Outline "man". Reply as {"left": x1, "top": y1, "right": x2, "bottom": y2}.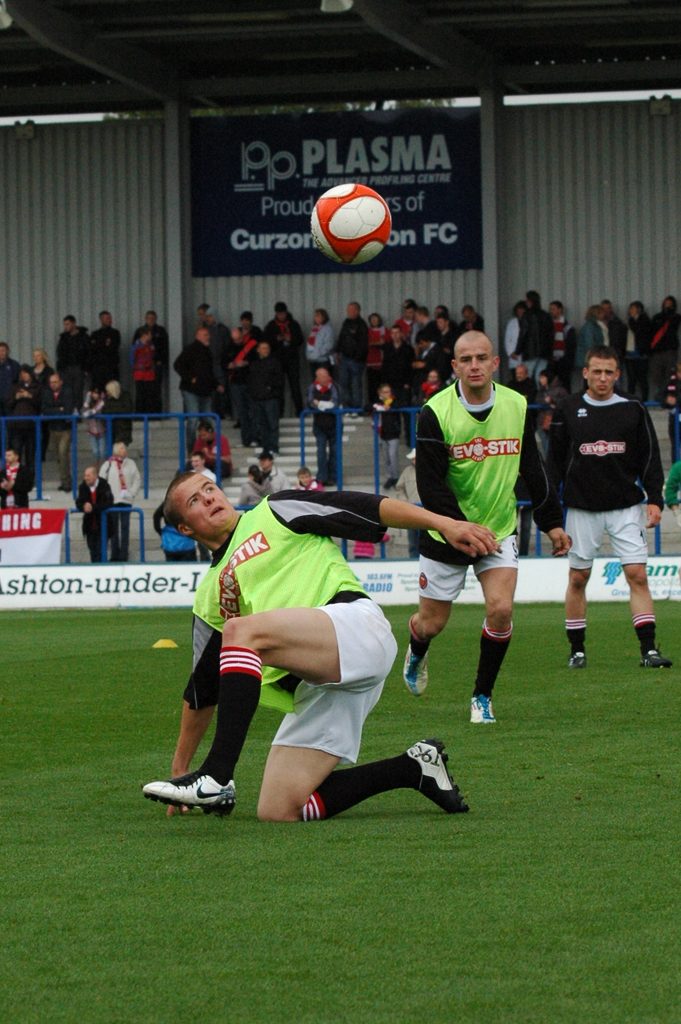
{"left": 136, "top": 469, "right": 504, "bottom": 821}.
